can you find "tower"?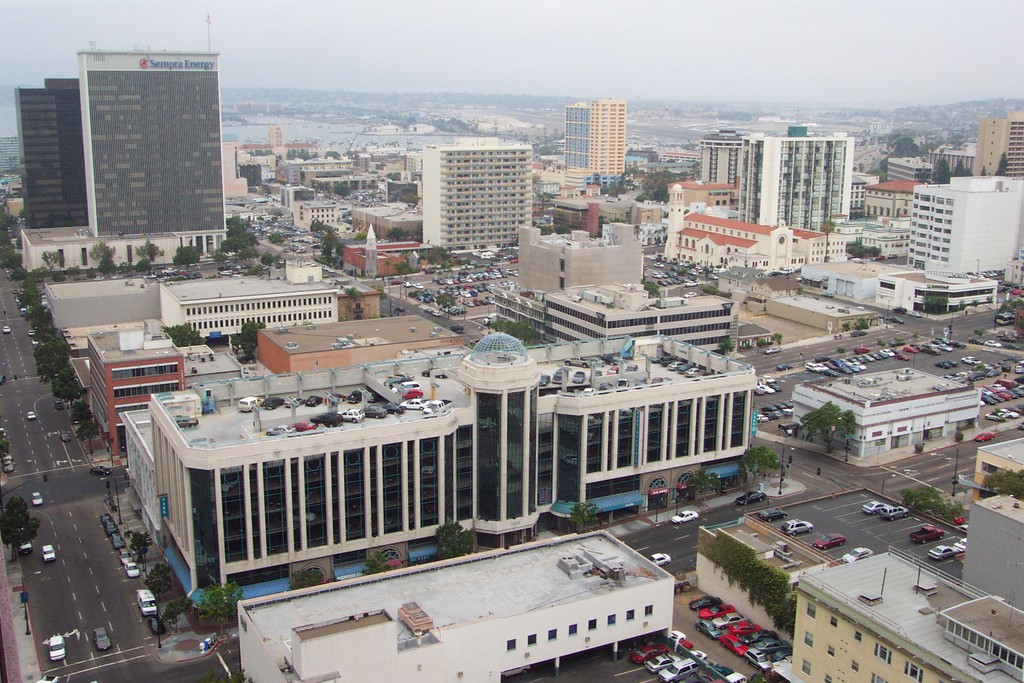
Yes, bounding box: 77/15/221/231.
